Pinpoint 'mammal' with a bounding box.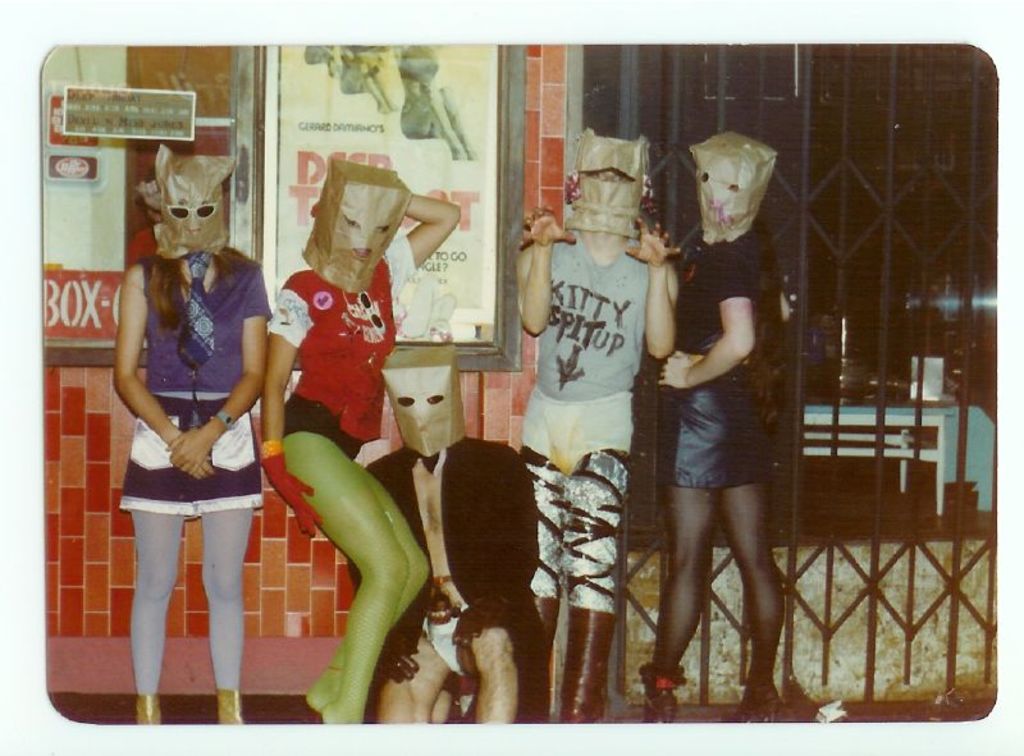
<region>640, 129, 782, 728</region>.
